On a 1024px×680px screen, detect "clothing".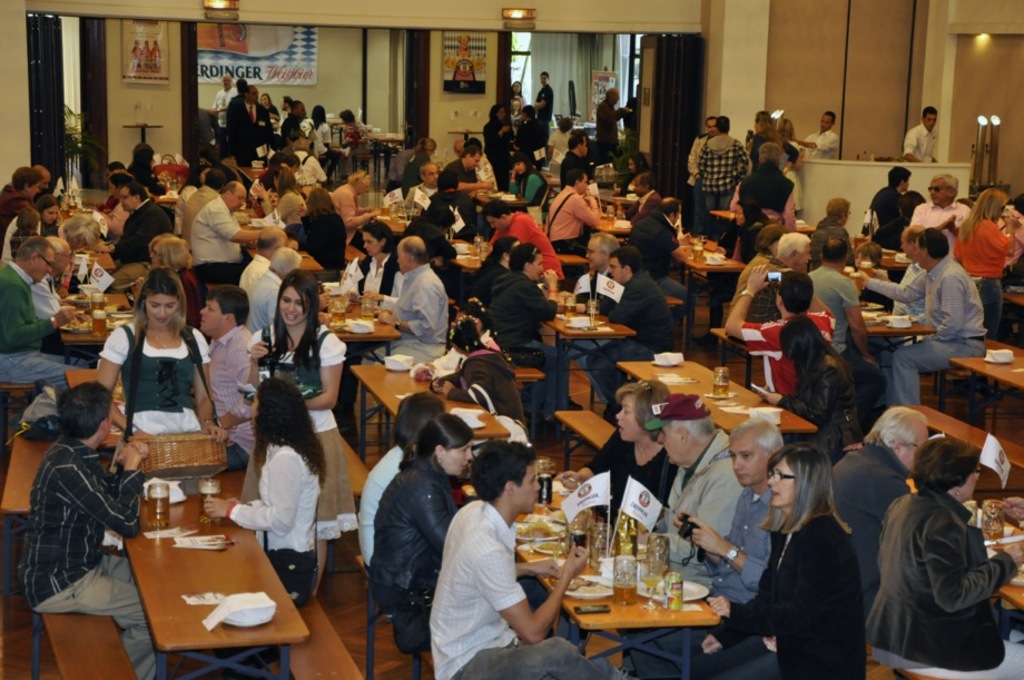
left=265, top=100, right=278, bottom=116.
